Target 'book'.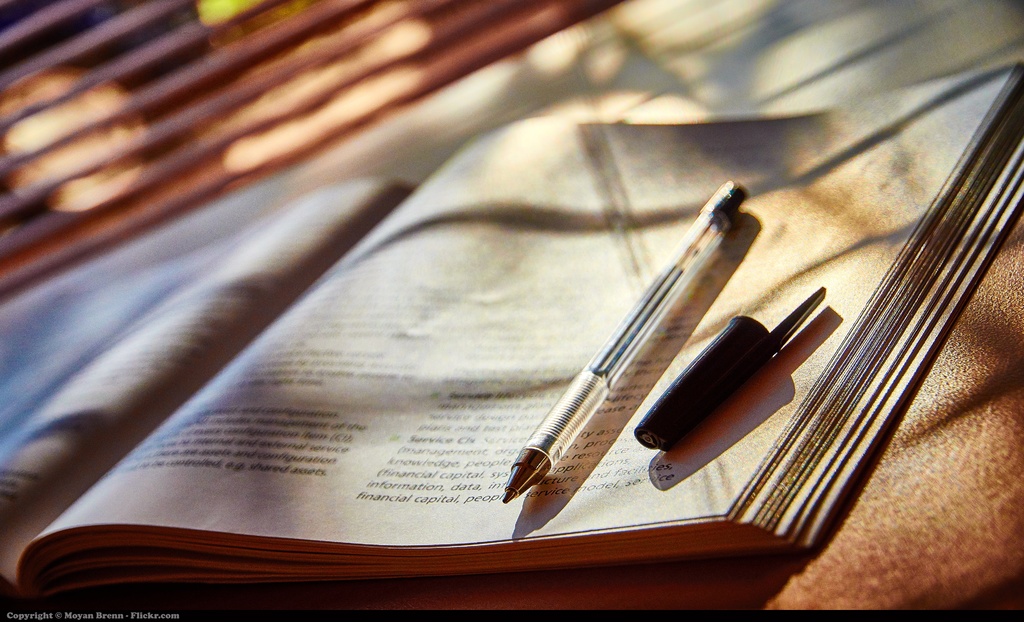
Target region: {"x1": 39, "y1": 67, "x2": 1023, "y2": 613}.
